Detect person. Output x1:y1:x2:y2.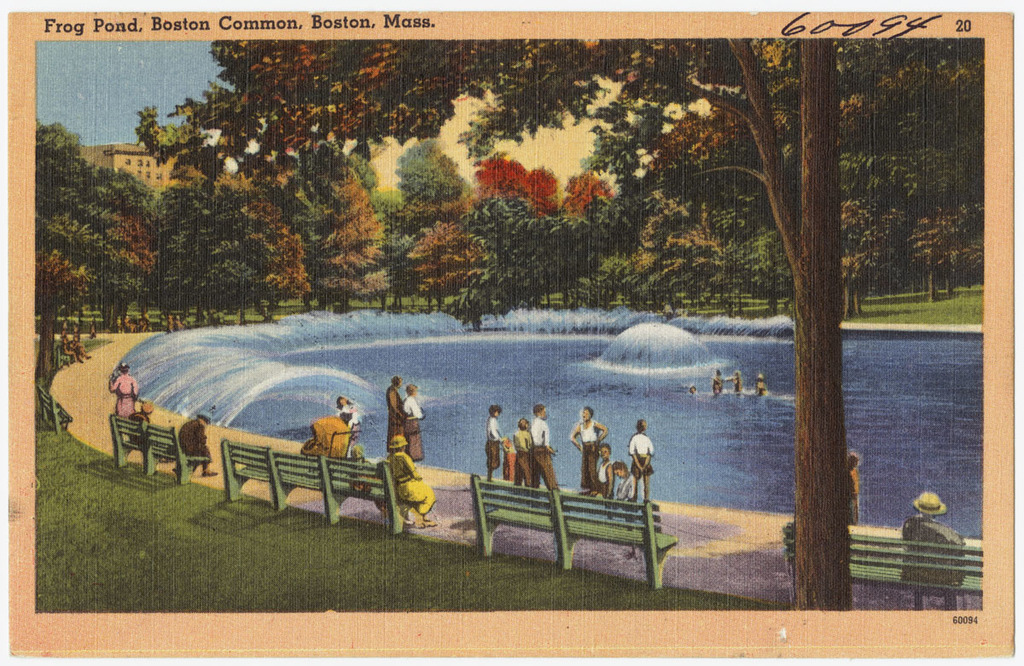
753:369:768:397.
